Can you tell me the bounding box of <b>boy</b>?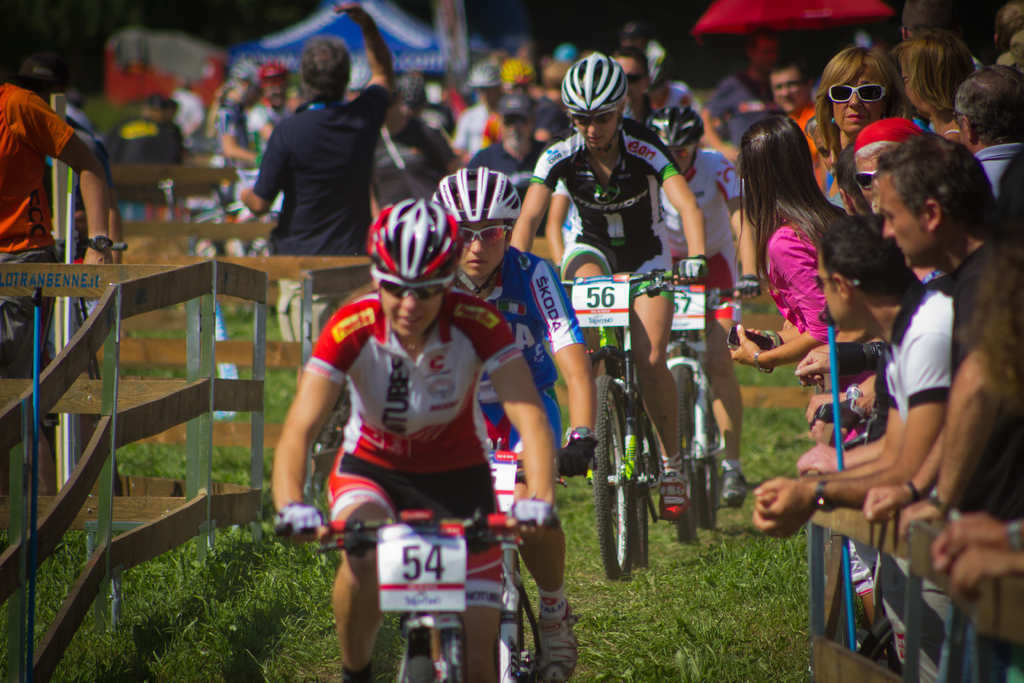
region(633, 102, 754, 507).
